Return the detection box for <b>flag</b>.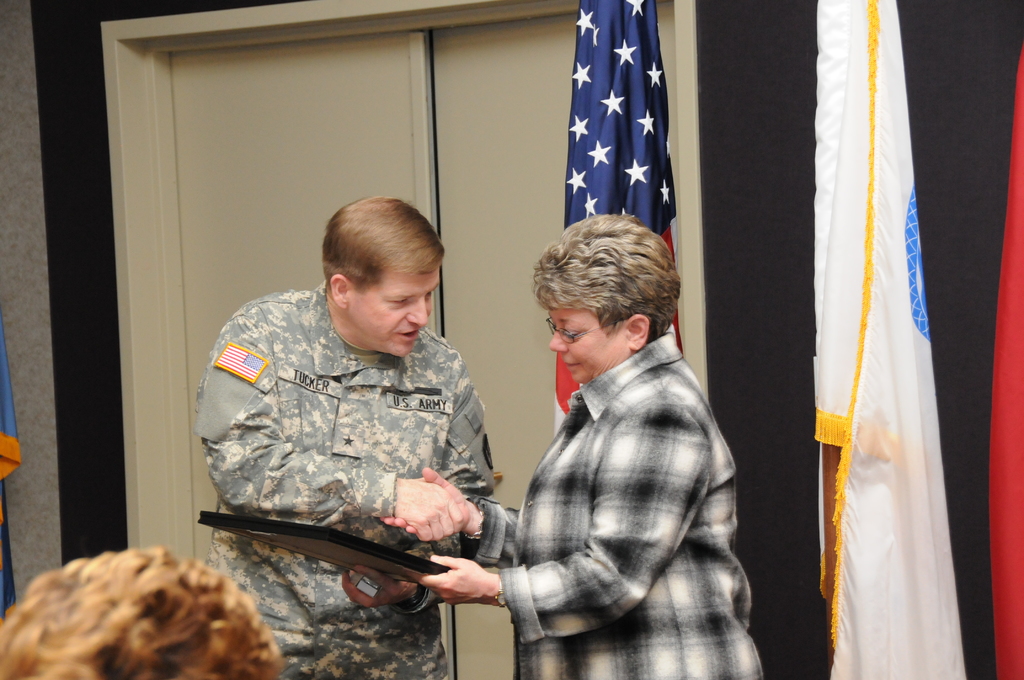
(x1=804, y1=8, x2=975, y2=679).
